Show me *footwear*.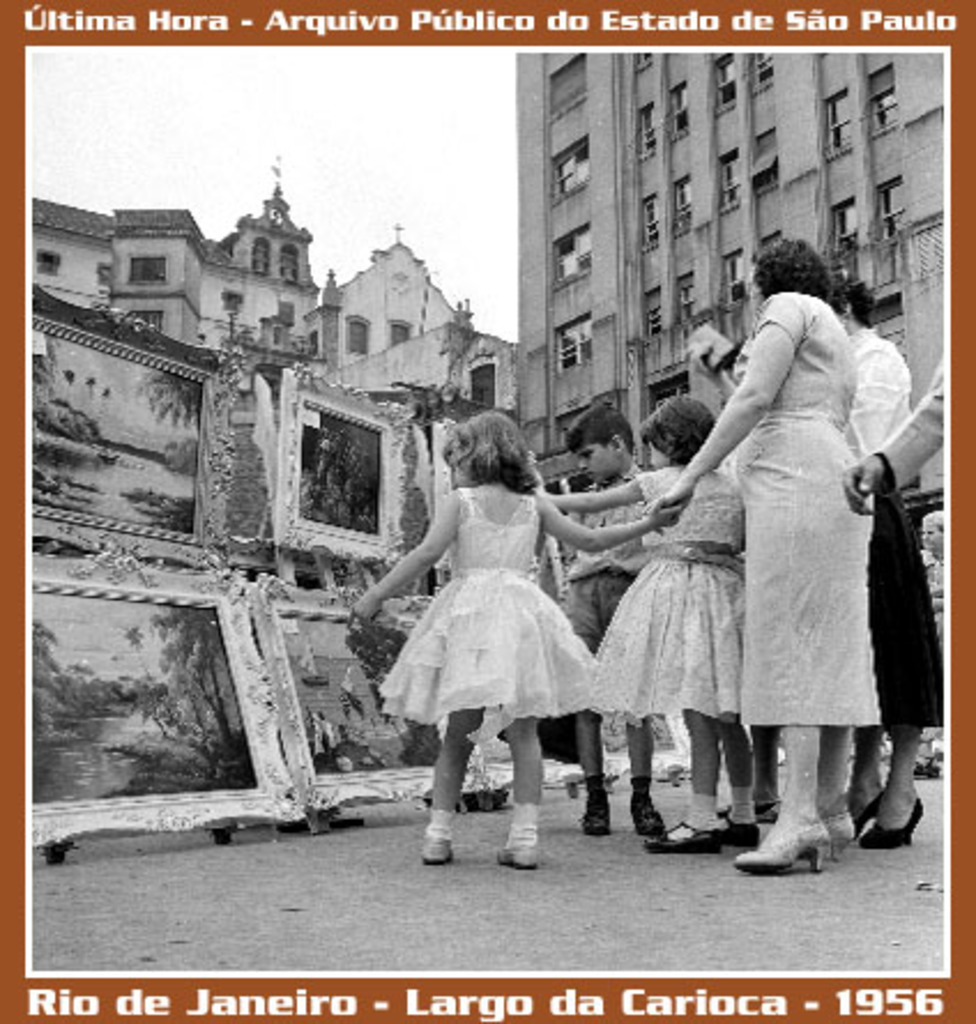
*footwear* is here: box=[734, 819, 826, 874].
